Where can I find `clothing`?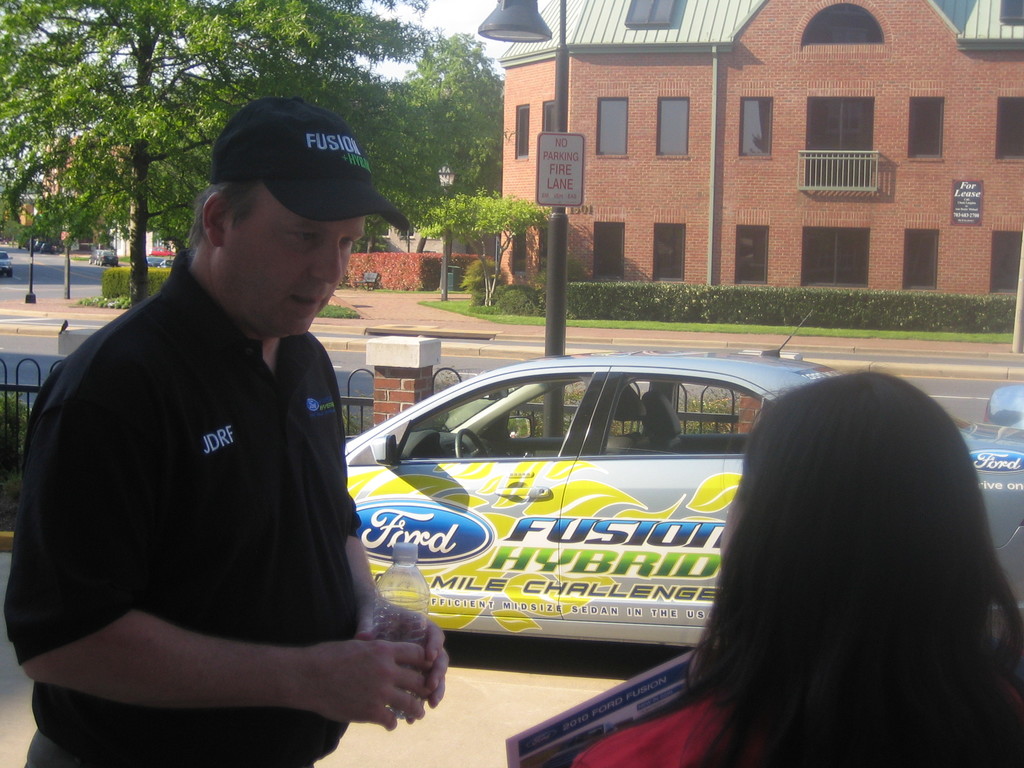
You can find it at l=2, t=246, r=362, b=767.
